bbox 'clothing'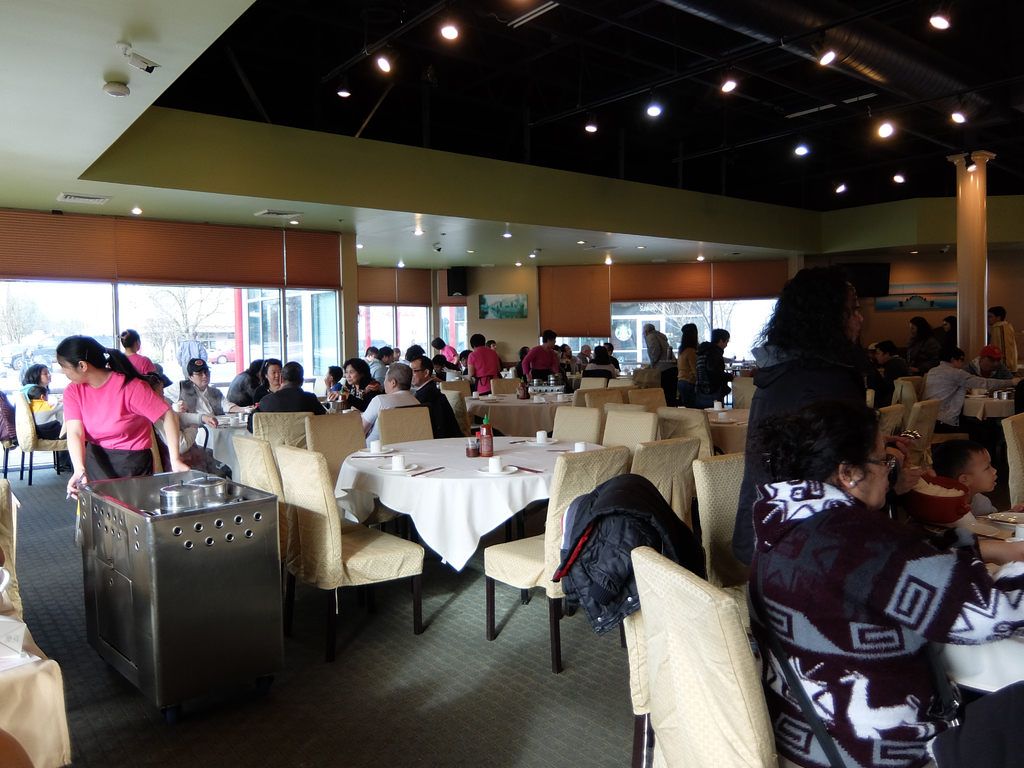
<region>644, 333, 682, 410</region>
